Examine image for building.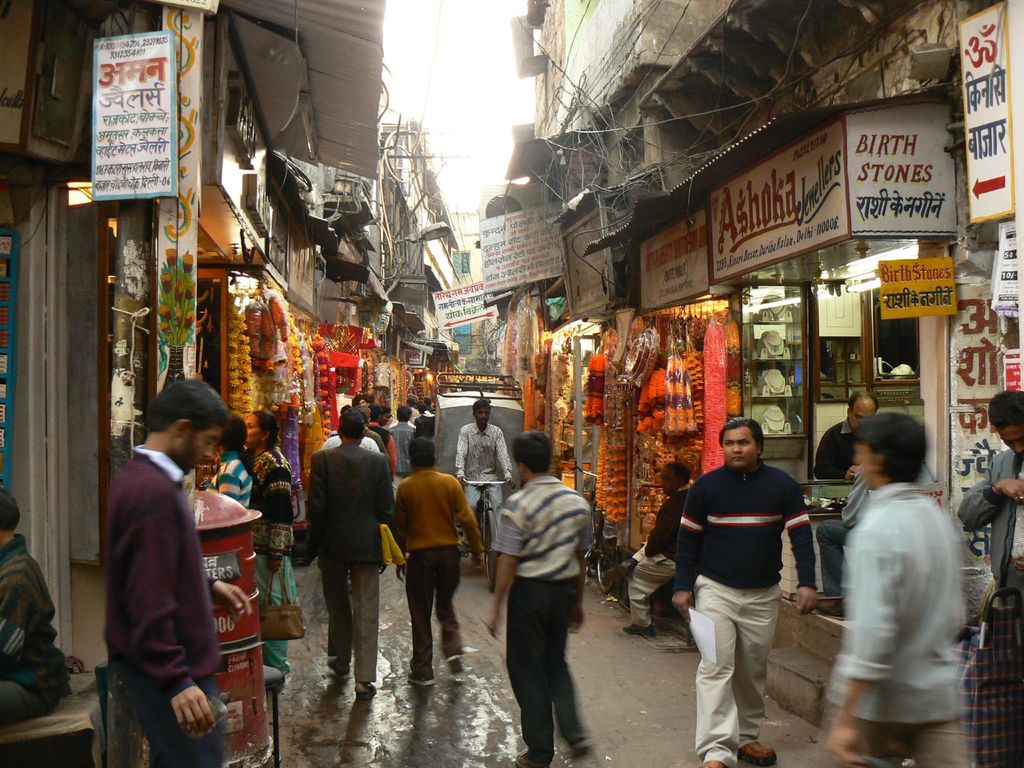
Examination result: x1=488, y1=0, x2=1023, y2=755.
